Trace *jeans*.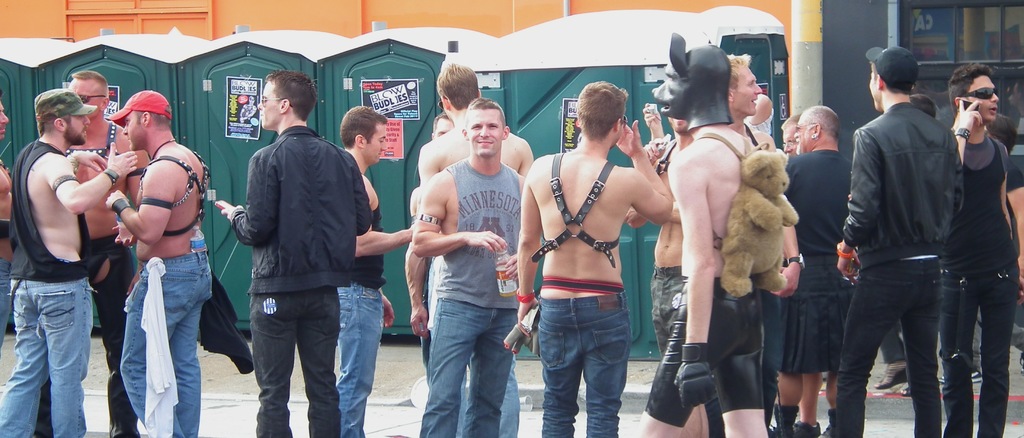
Traced to Rect(120, 250, 212, 437).
